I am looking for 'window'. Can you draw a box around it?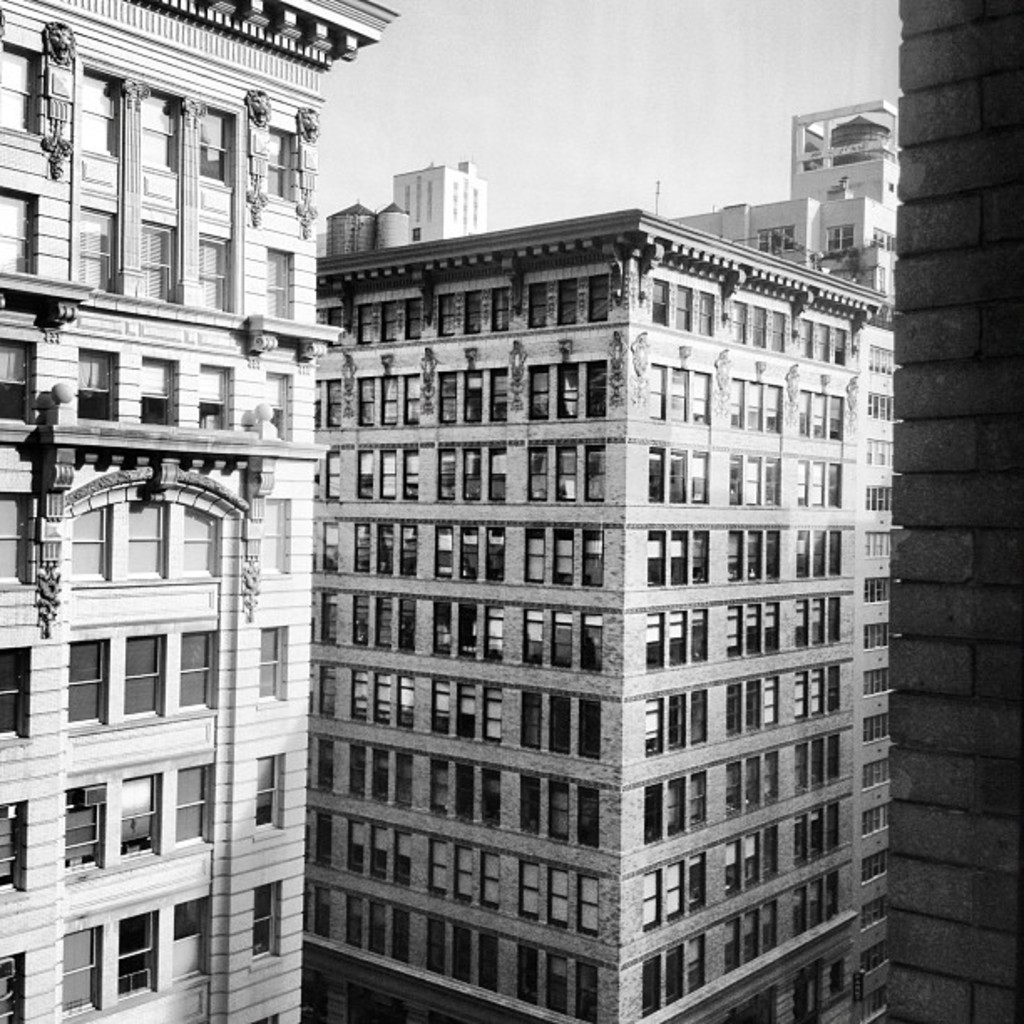
Sure, the bounding box is 577 353 602 410.
